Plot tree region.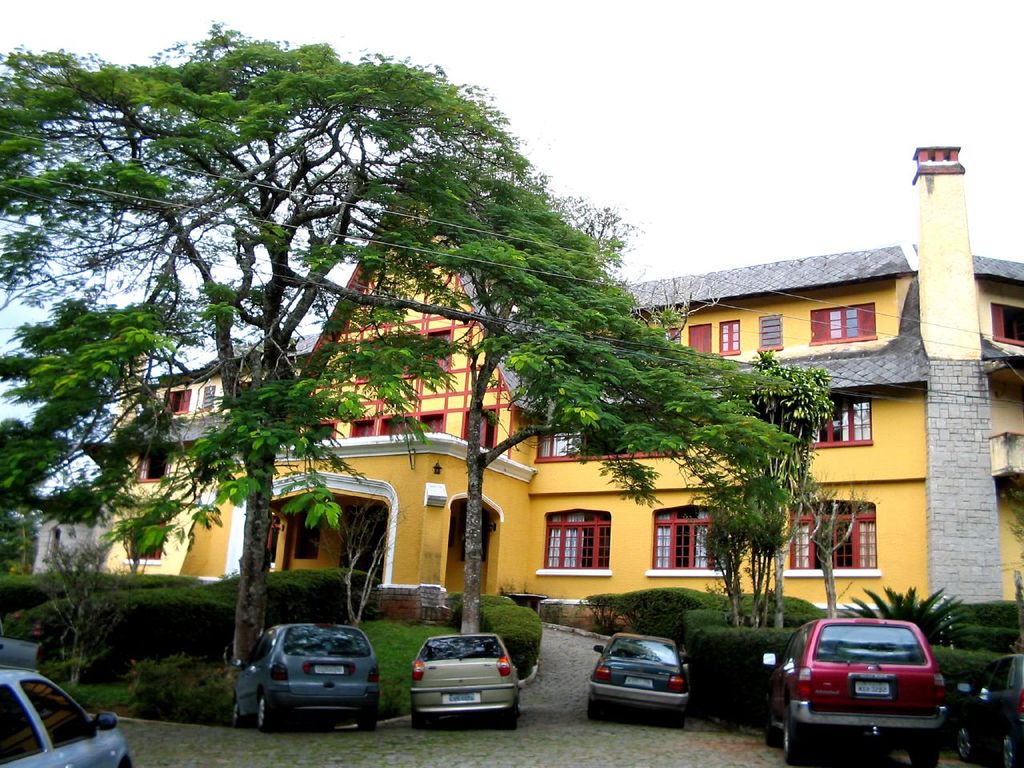
Plotted at box(734, 350, 840, 622).
